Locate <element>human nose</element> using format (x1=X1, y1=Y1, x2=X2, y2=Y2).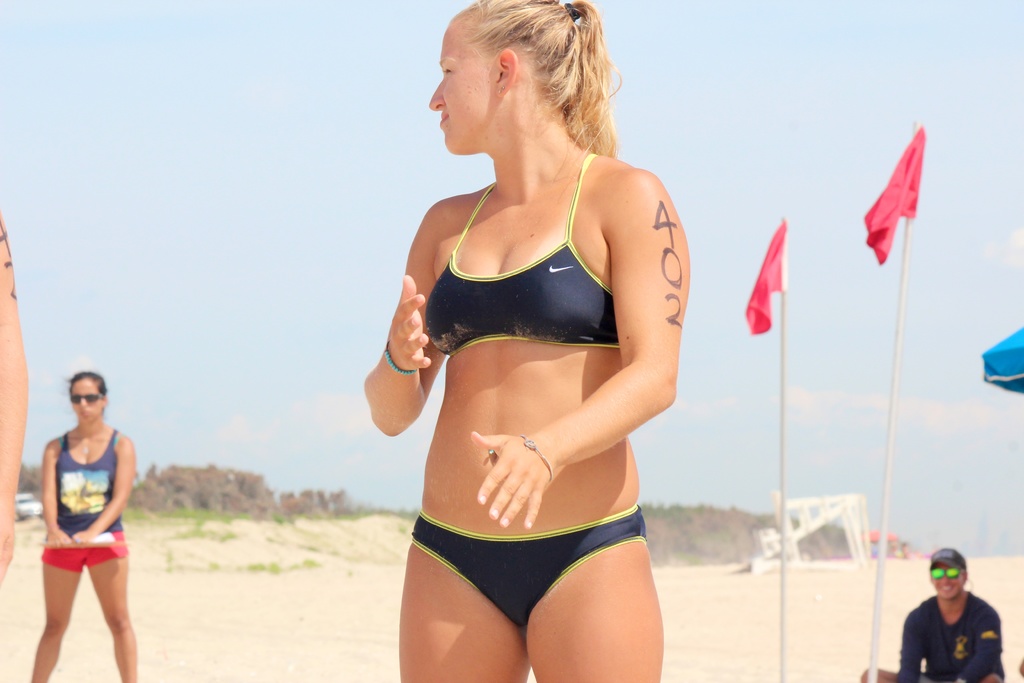
(x1=80, y1=399, x2=88, y2=405).
